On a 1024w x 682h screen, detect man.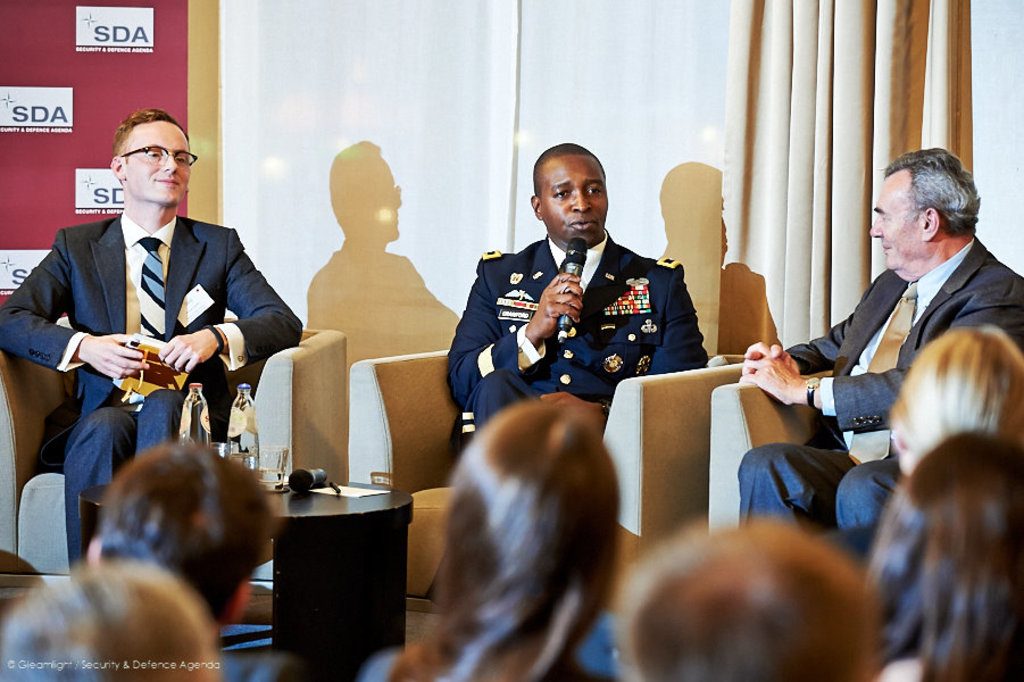
locate(619, 517, 879, 681).
